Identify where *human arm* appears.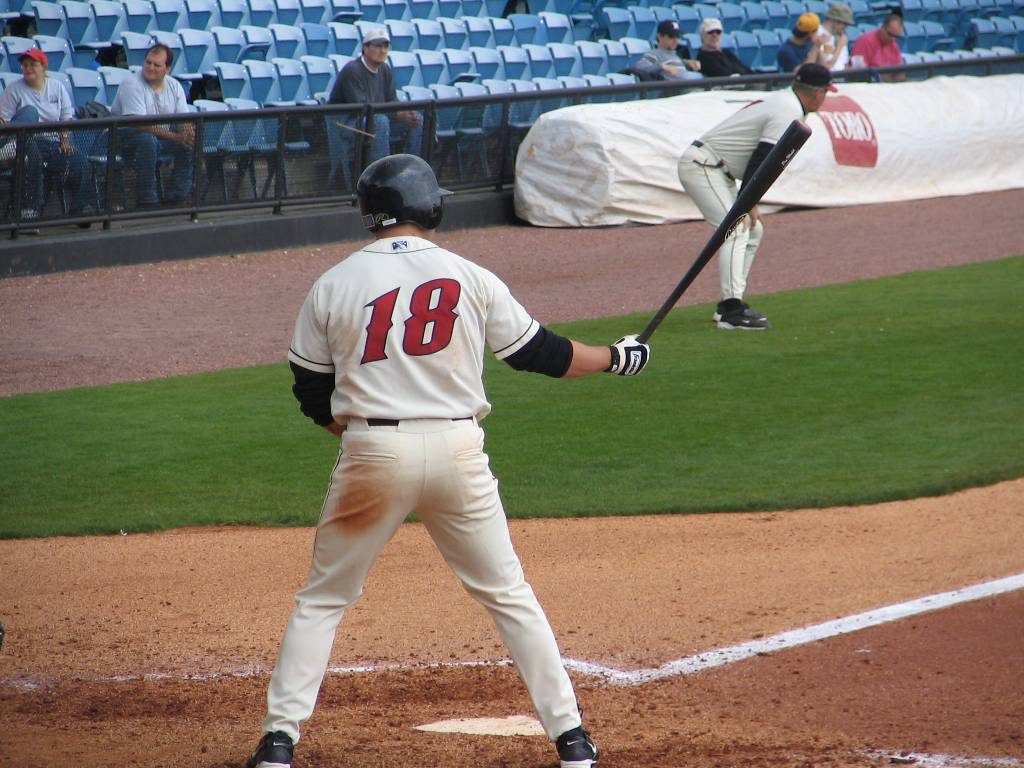
Appears at Rect(56, 78, 75, 156).
